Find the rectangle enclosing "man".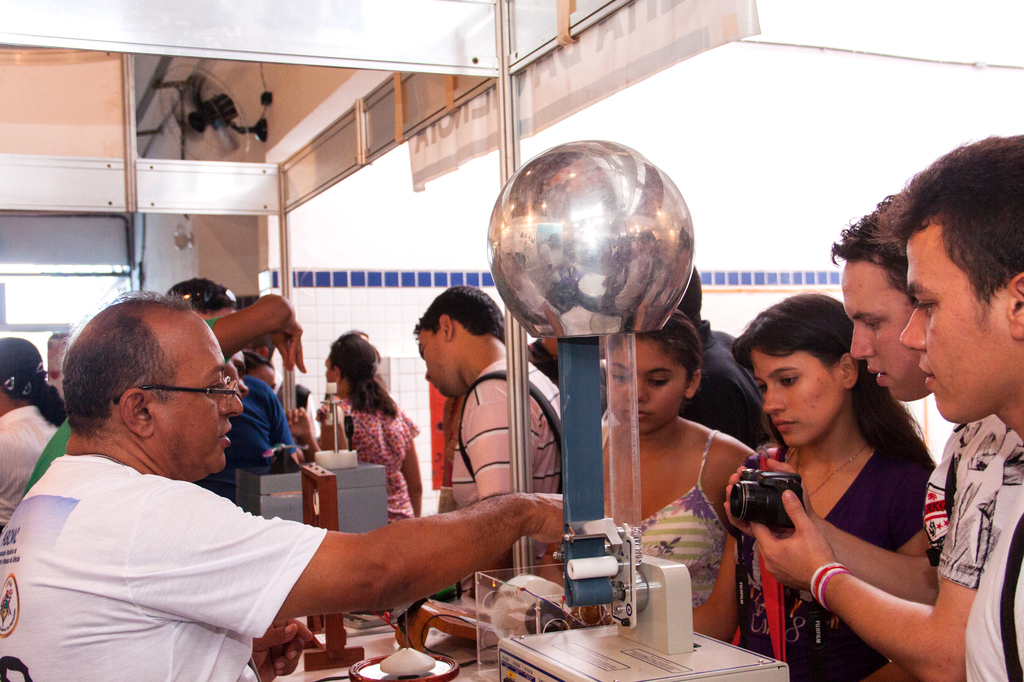
box=[676, 261, 782, 471].
